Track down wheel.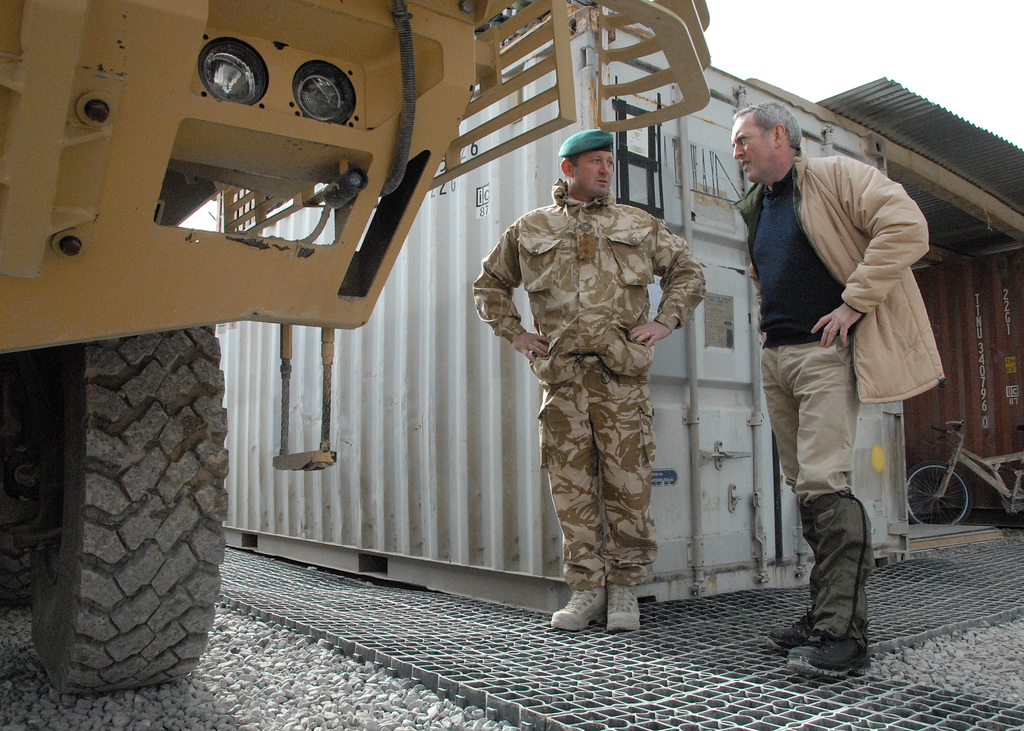
Tracked to crop(51, 310, 212, 711).
